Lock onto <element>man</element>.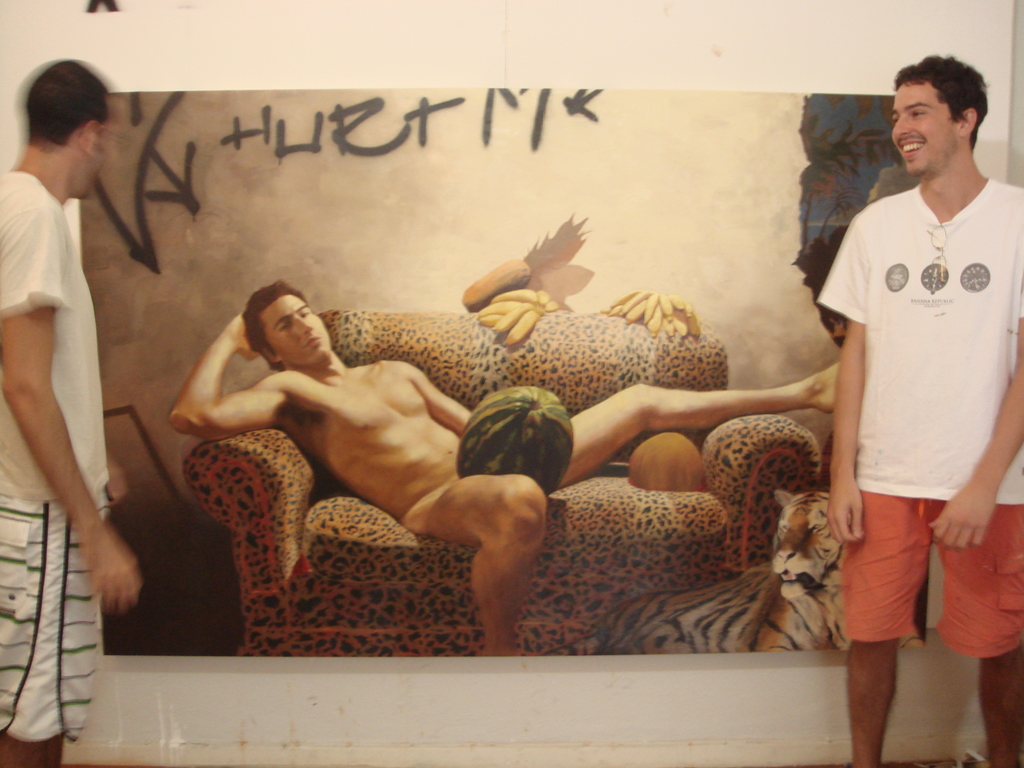
Locked: Rect(138, 254, 884, 670).
